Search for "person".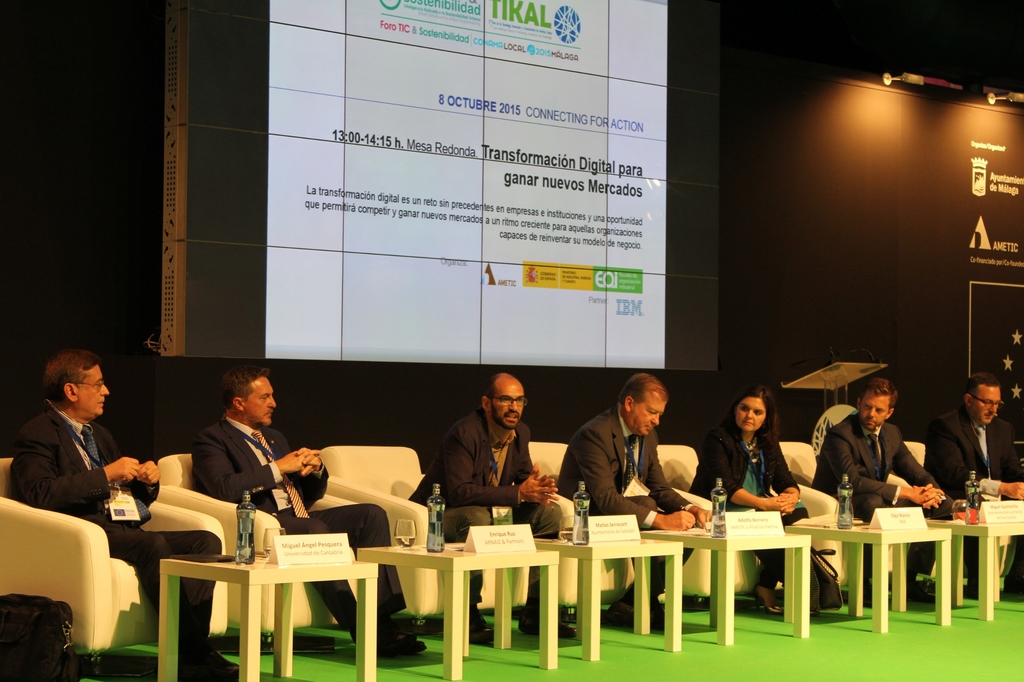
Found at (left=694, top=390, right=781, bottom=592).
